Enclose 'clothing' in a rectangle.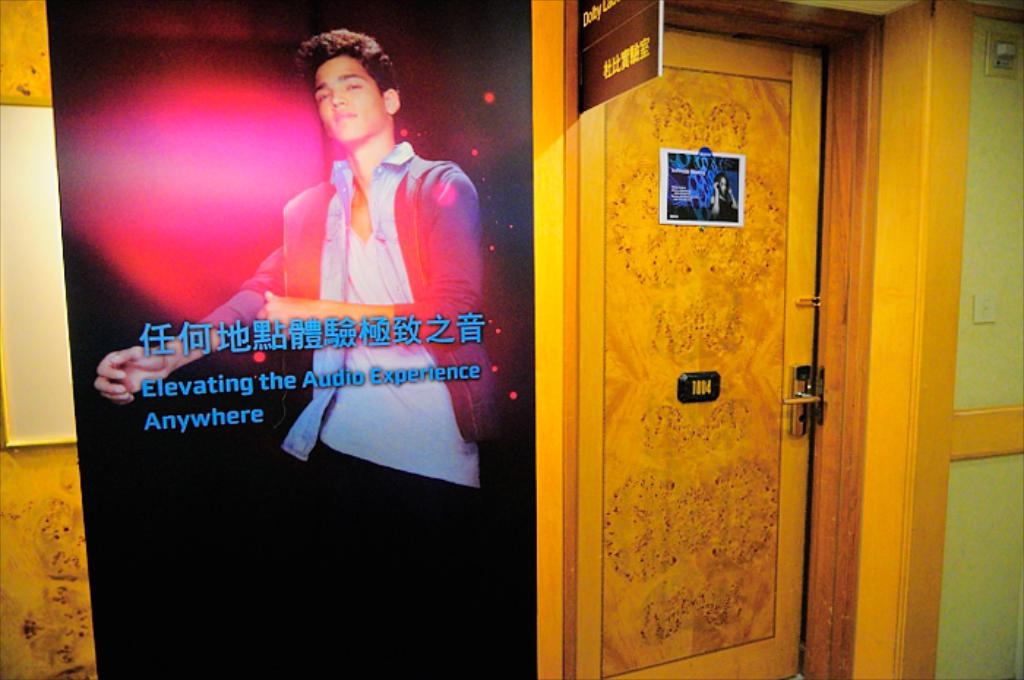
{"left": 712, "top": 189, "right": 733, "bottom": 206}.
